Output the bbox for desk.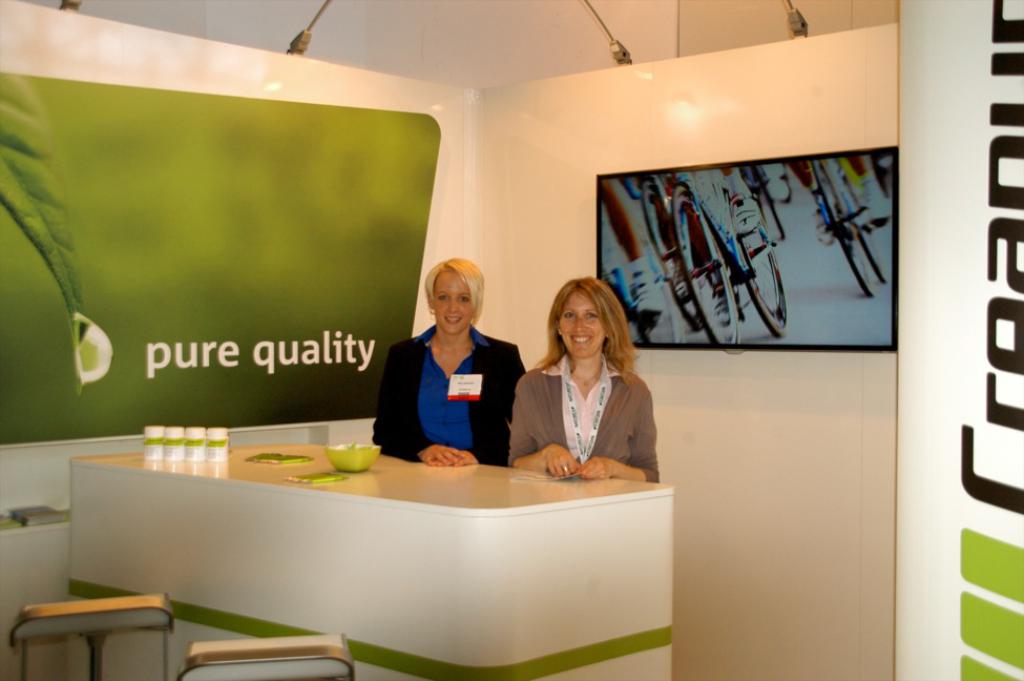
(71, 436, 670, 680).
